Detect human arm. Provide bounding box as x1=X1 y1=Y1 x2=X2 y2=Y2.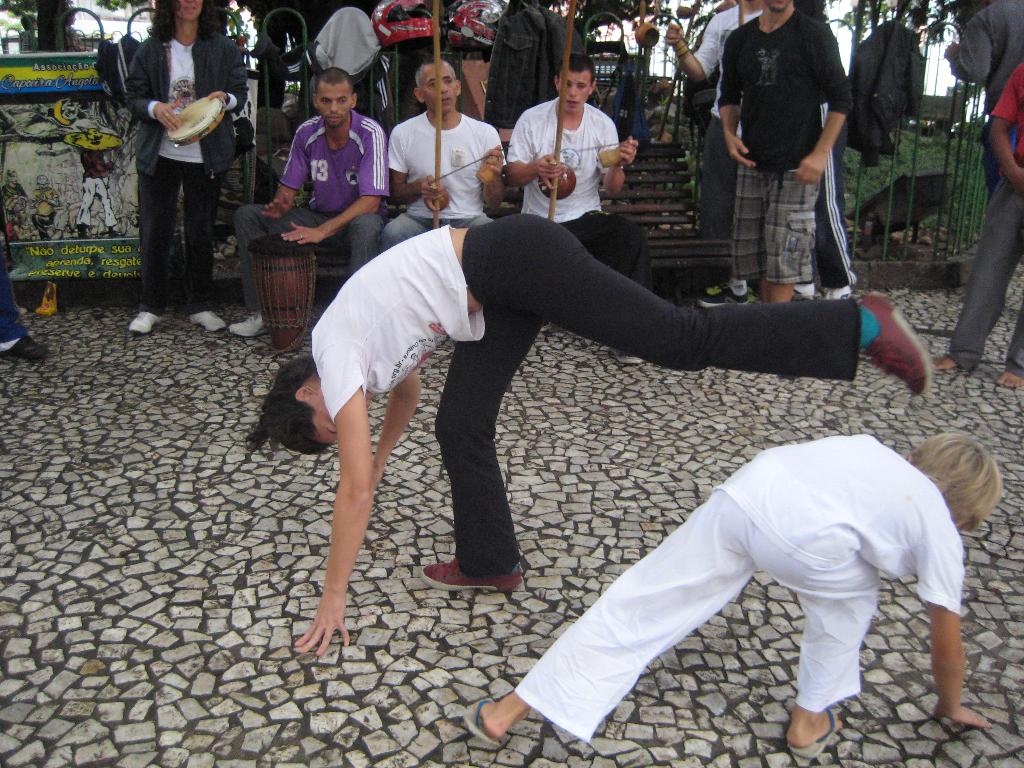
x1=657 y1=13 x2=718 y2=82.
